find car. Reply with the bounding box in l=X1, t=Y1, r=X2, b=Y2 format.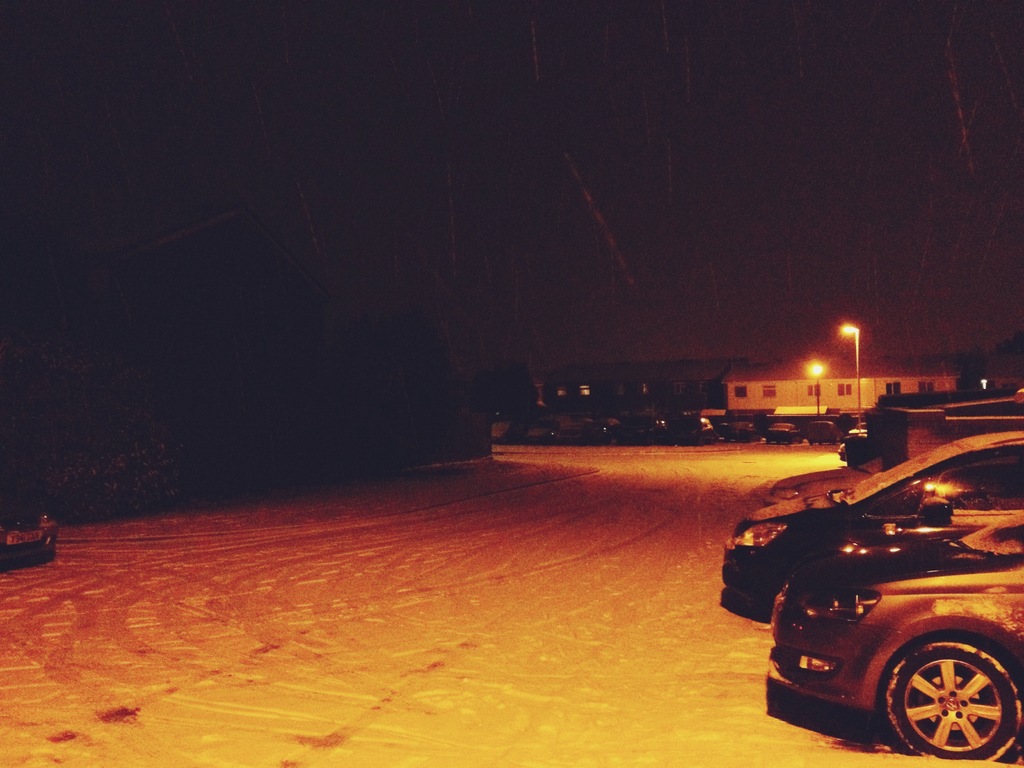
l=678, t=419, r=714, b=450.
